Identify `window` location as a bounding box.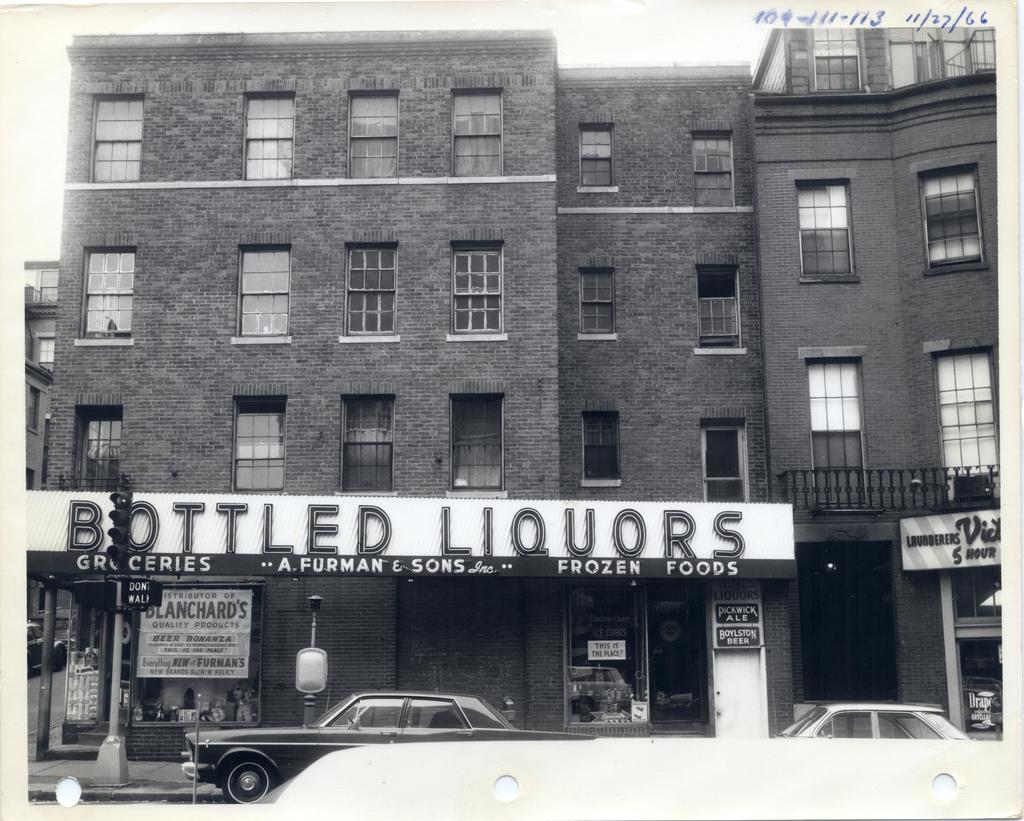
<box>230,411,296,494</box>.
